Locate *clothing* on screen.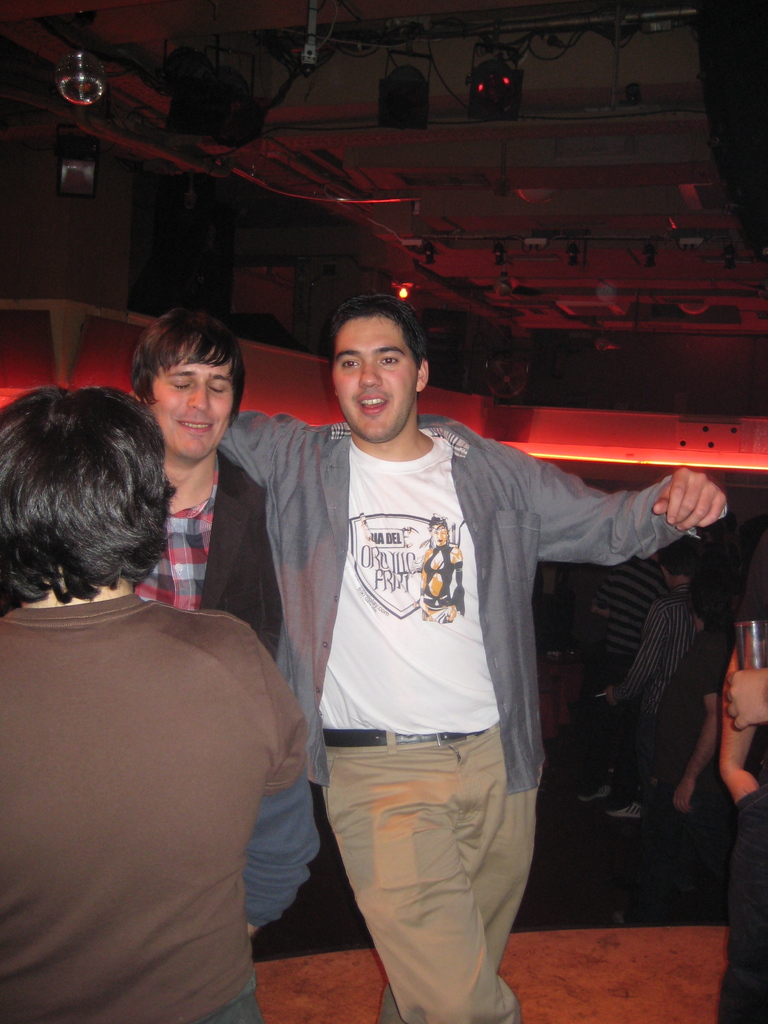
On screen at box=[202, 423, 677, 1023].
